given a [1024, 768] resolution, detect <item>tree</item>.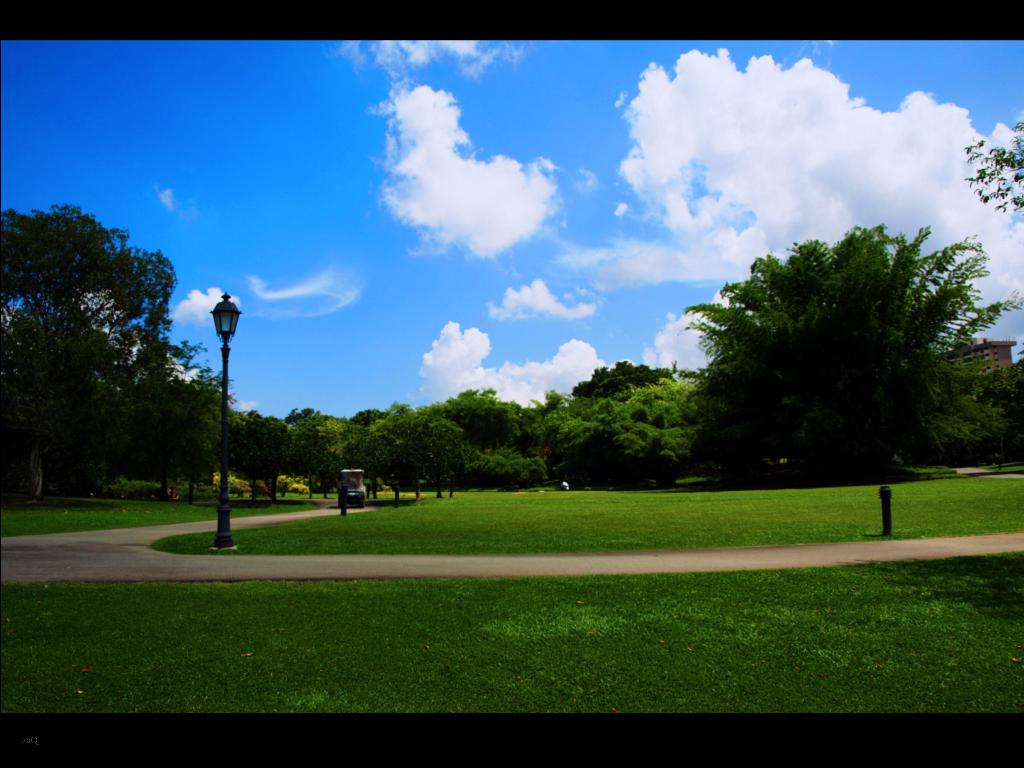
(525,384,563,417).
